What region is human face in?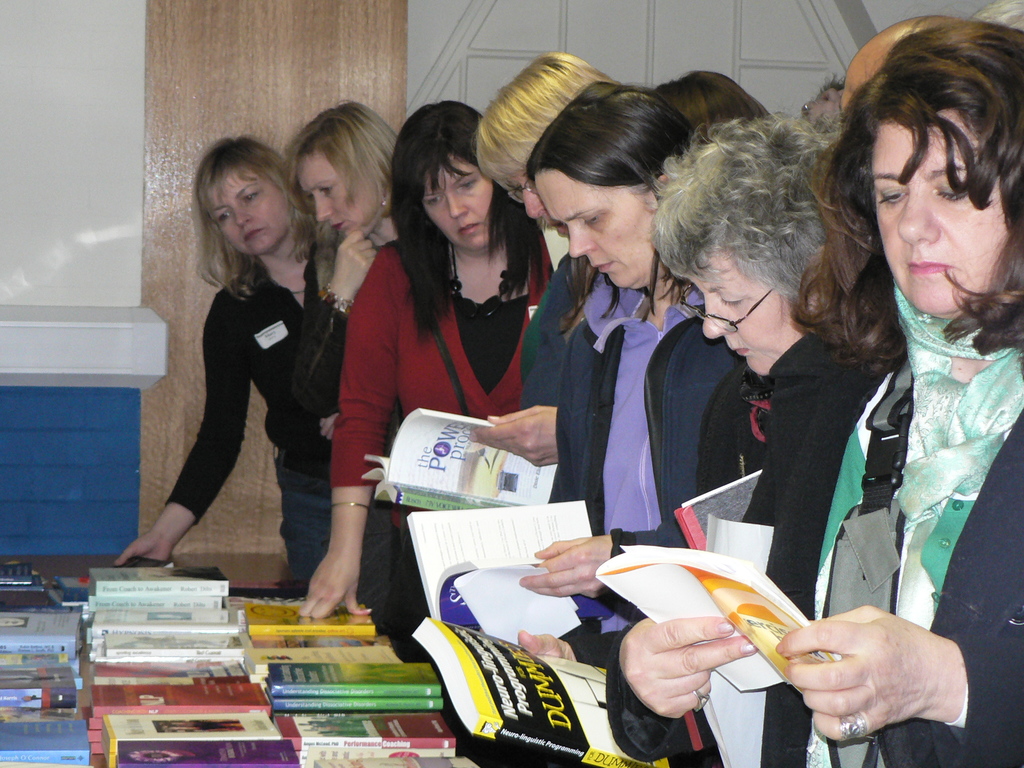
200,162,289,254.
